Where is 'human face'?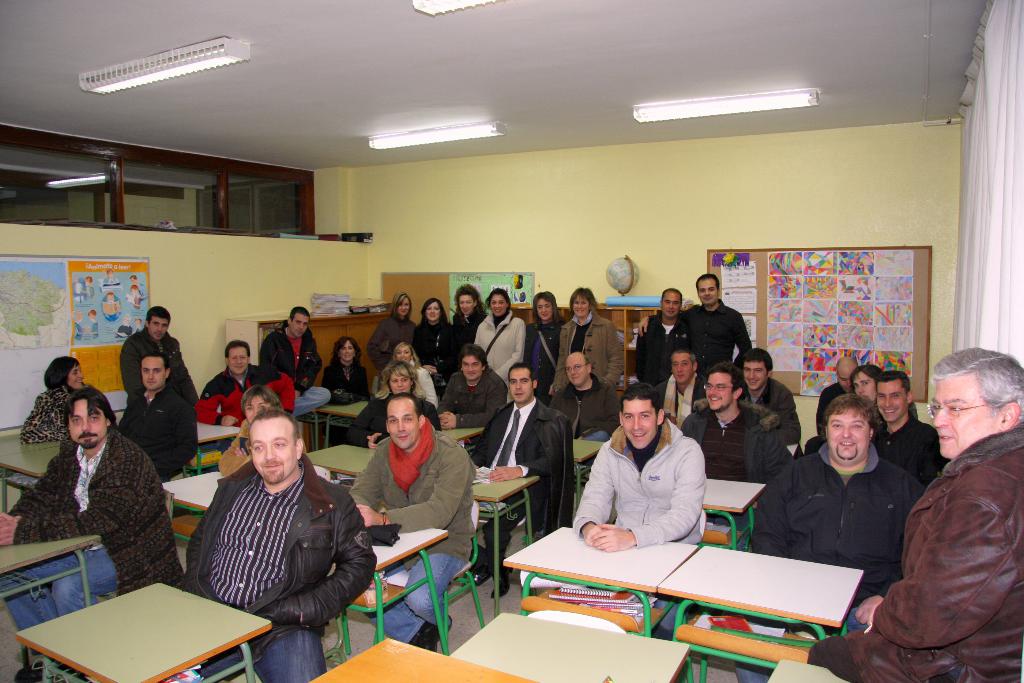
{"x1": 825, "y1": 413, "x2": 870, "y2": 466}.
